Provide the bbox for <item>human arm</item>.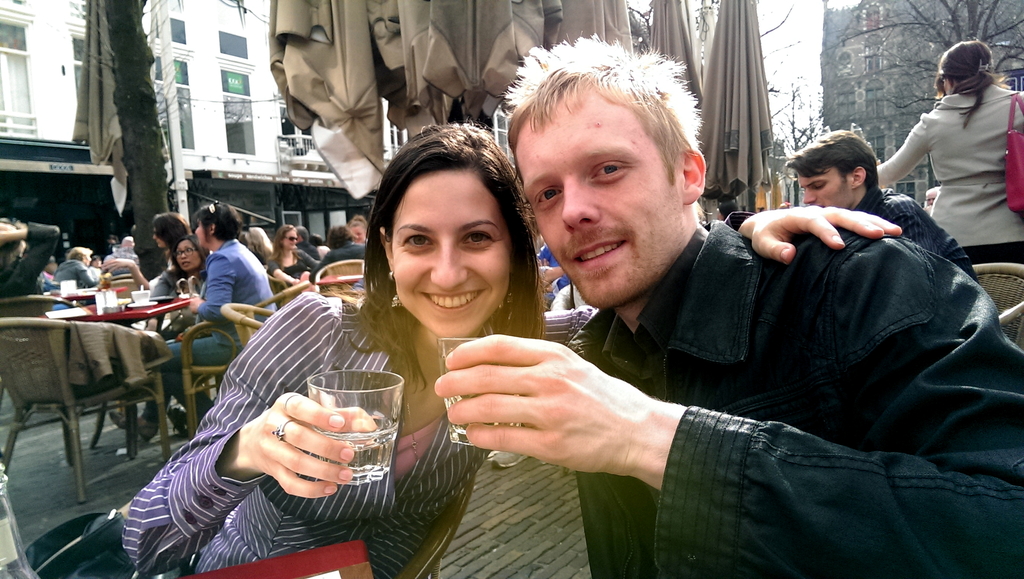
BBox(717, 197, 915, 277).
